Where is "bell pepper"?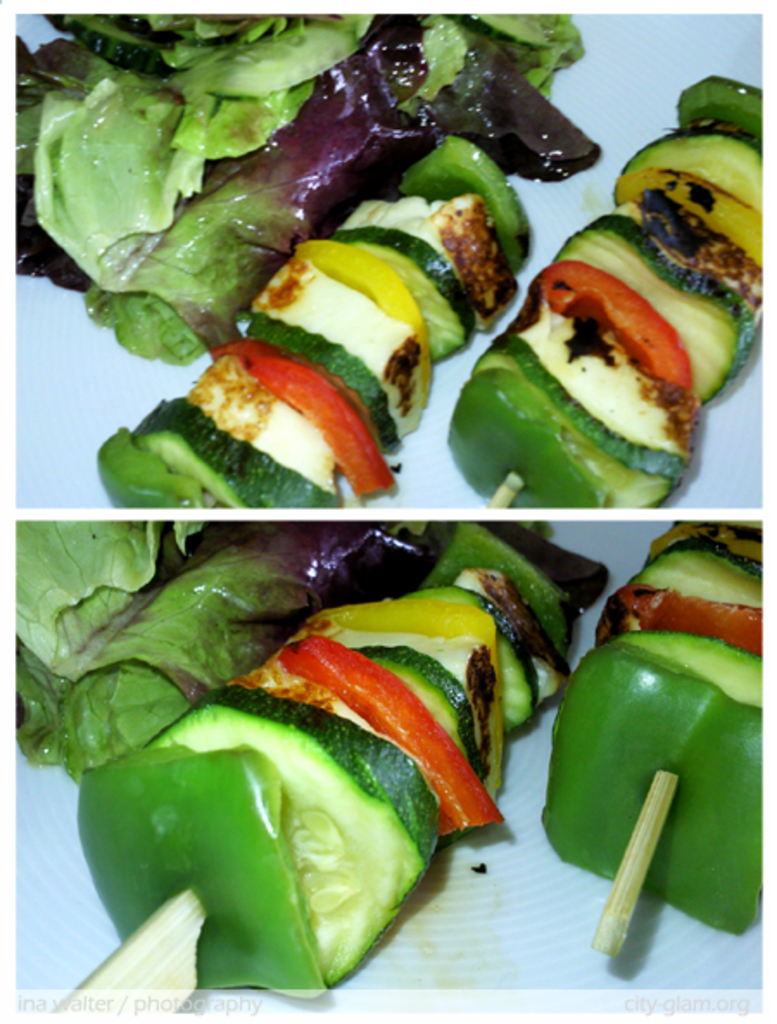
pyautogui.locateOnScreen(540, 642, 768, 934).
